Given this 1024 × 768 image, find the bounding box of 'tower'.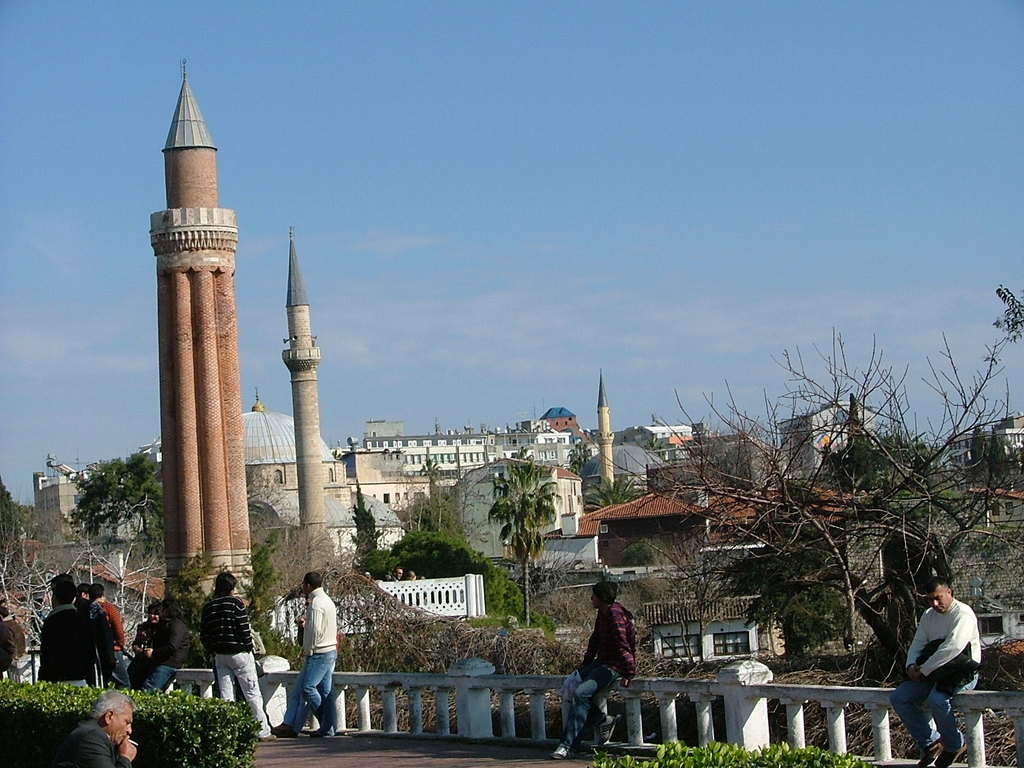
region(280, 232, 350, 569).
